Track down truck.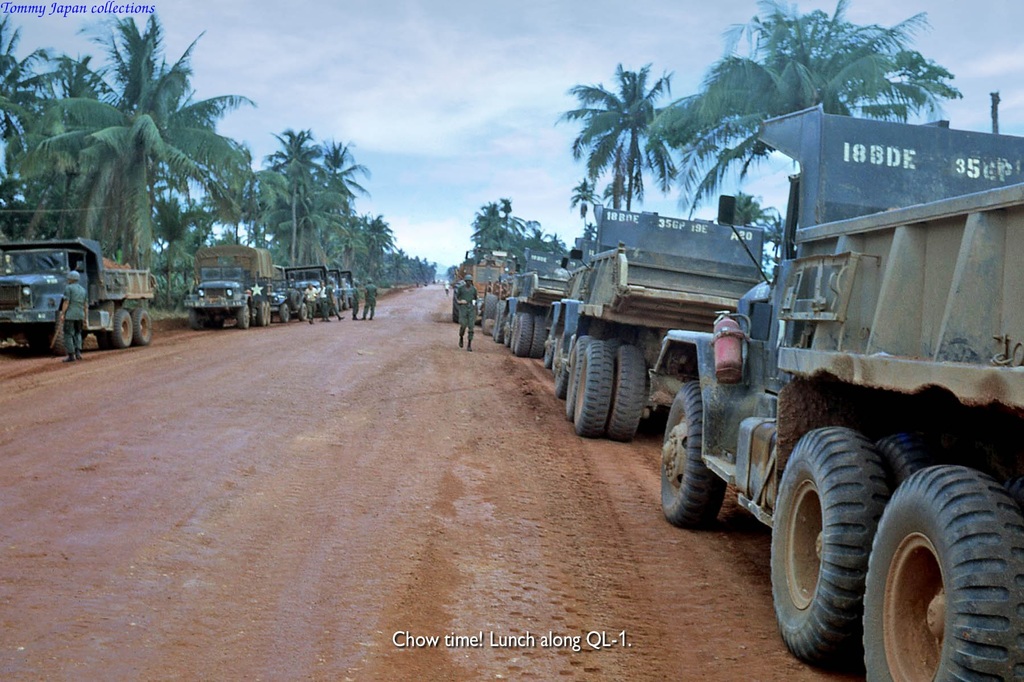
Tracked to (x1=335, y1=264, x2=360, y2=307).
